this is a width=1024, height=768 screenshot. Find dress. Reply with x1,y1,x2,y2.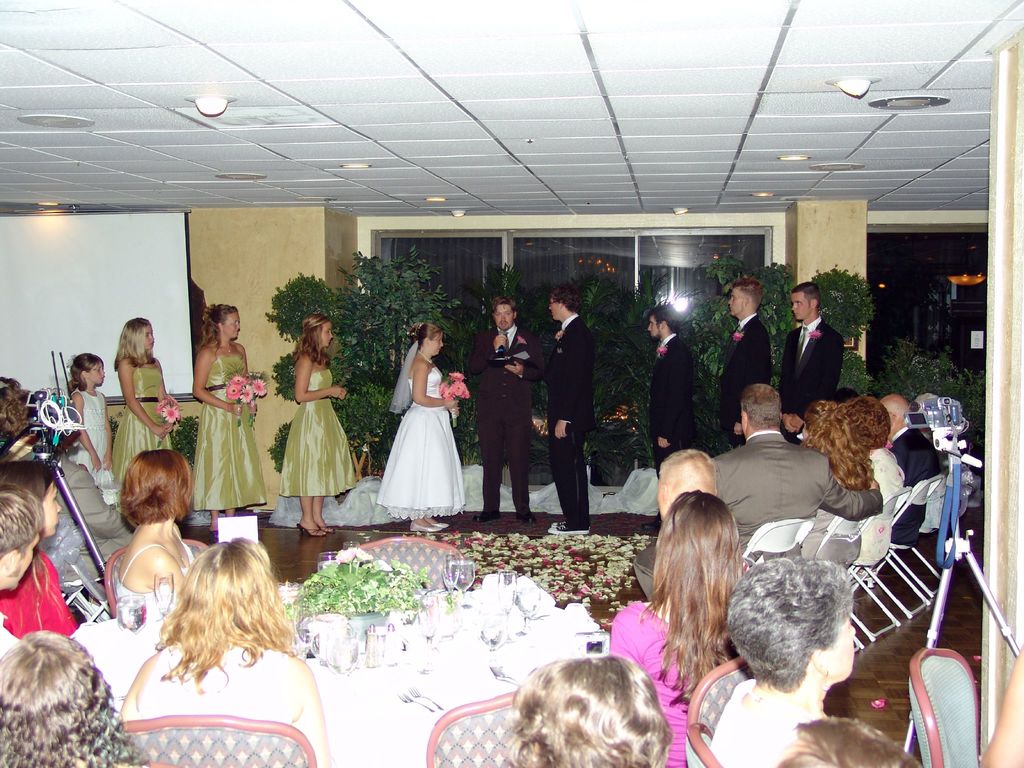
109,367,189,491.
